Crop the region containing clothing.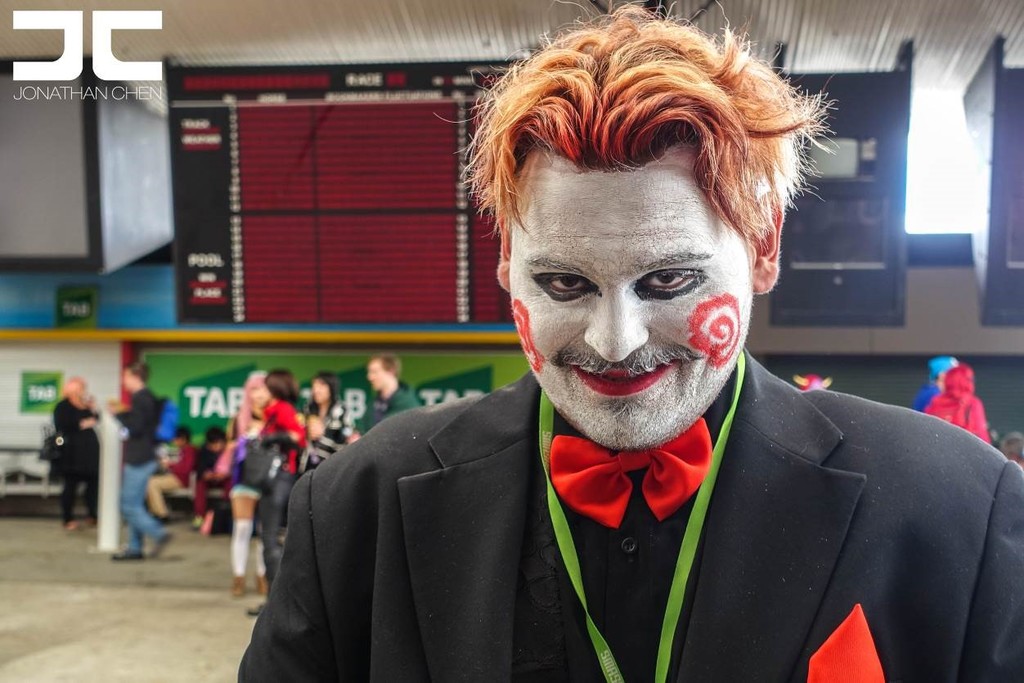
Crop region: select_region(261, 353, 934, 682).
